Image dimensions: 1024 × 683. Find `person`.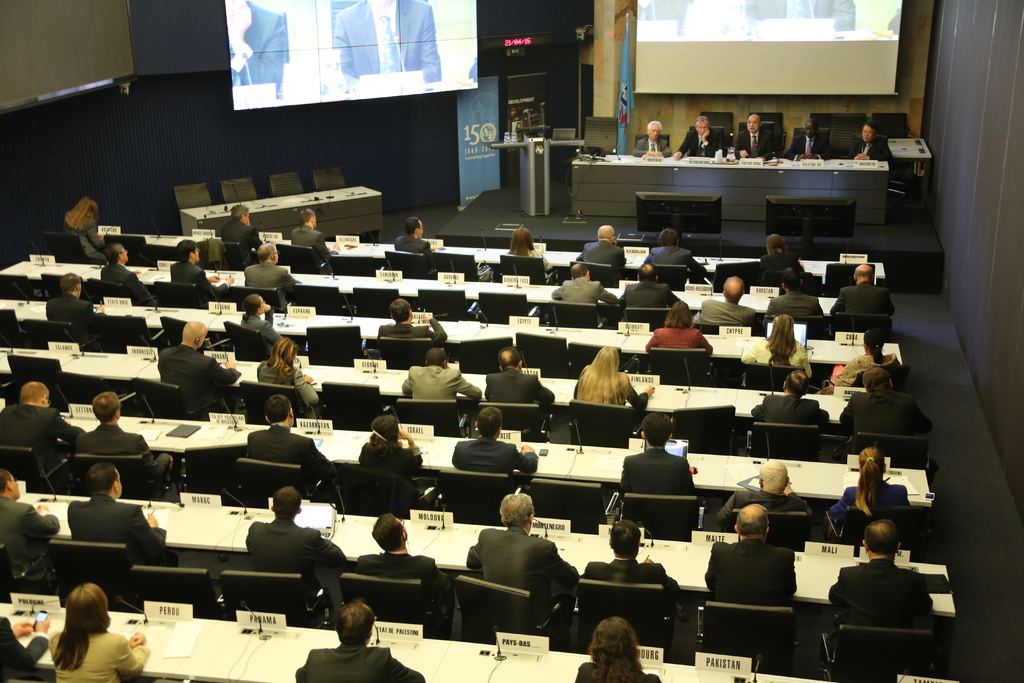
bbox=(286, 206, 344, 272).
